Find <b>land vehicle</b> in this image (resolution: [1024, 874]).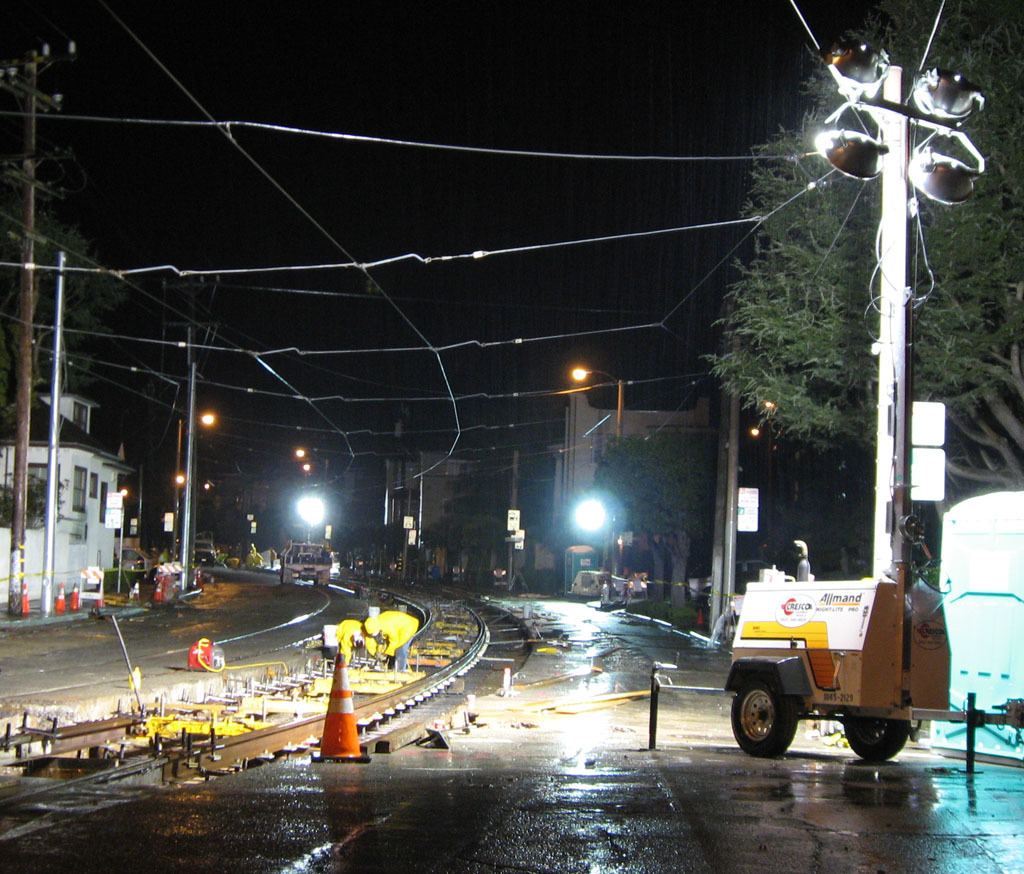
select_region(713, 557, 955, 773).
